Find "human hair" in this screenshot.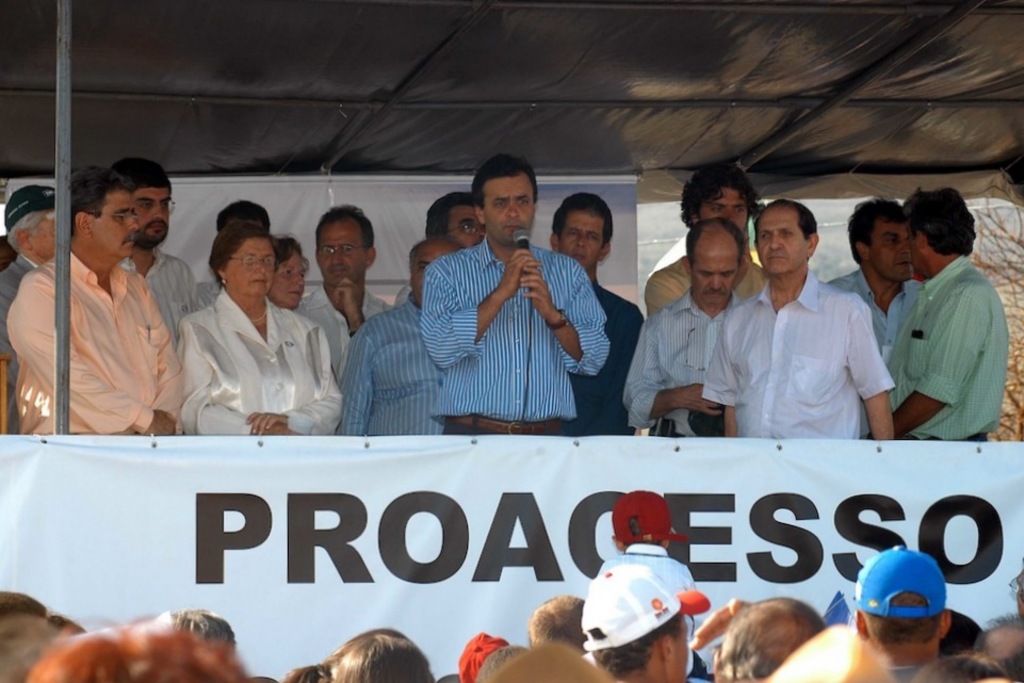
The bounding box for "human hair" is 725 604 840 677.
